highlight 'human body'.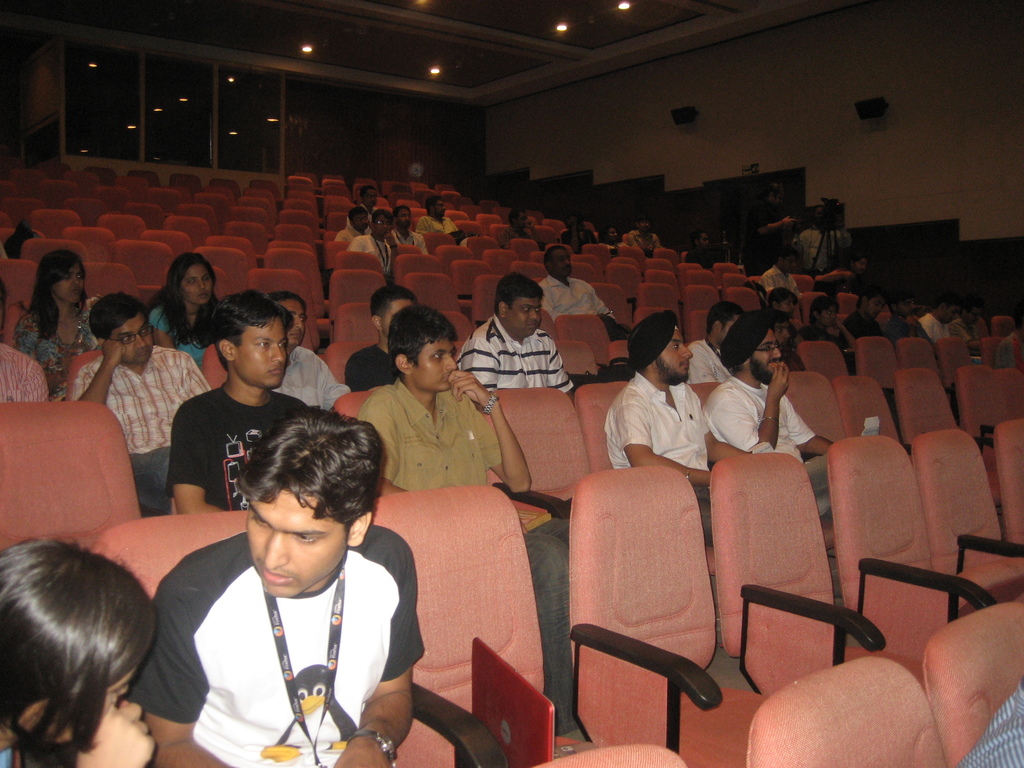
Highlighted region: <box>798,289,856,372</box>.
